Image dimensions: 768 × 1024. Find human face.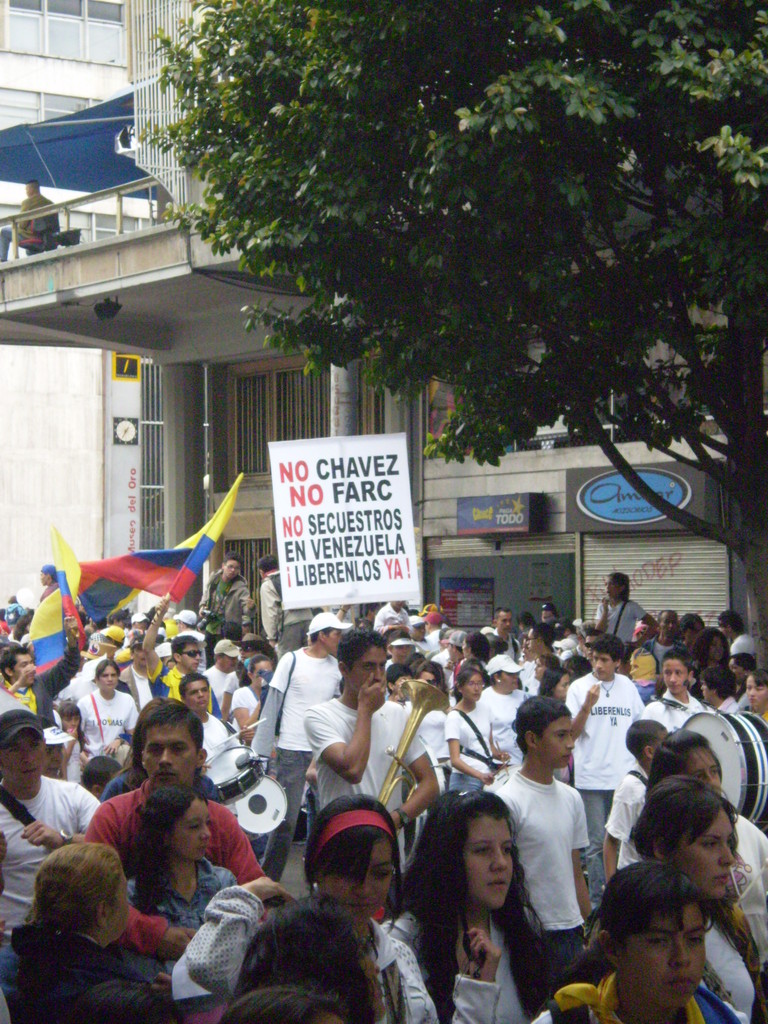
[left=747, top=678, right=767, bottom=712].
